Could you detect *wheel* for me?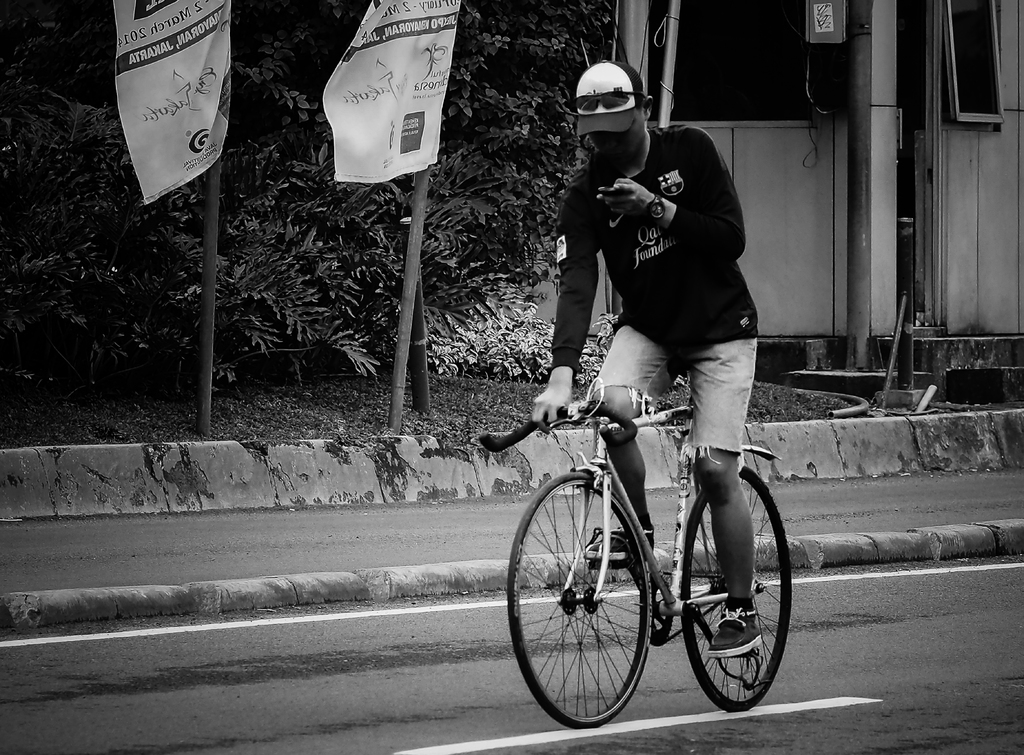
Detection result: region(506, 469, 655, 729).
